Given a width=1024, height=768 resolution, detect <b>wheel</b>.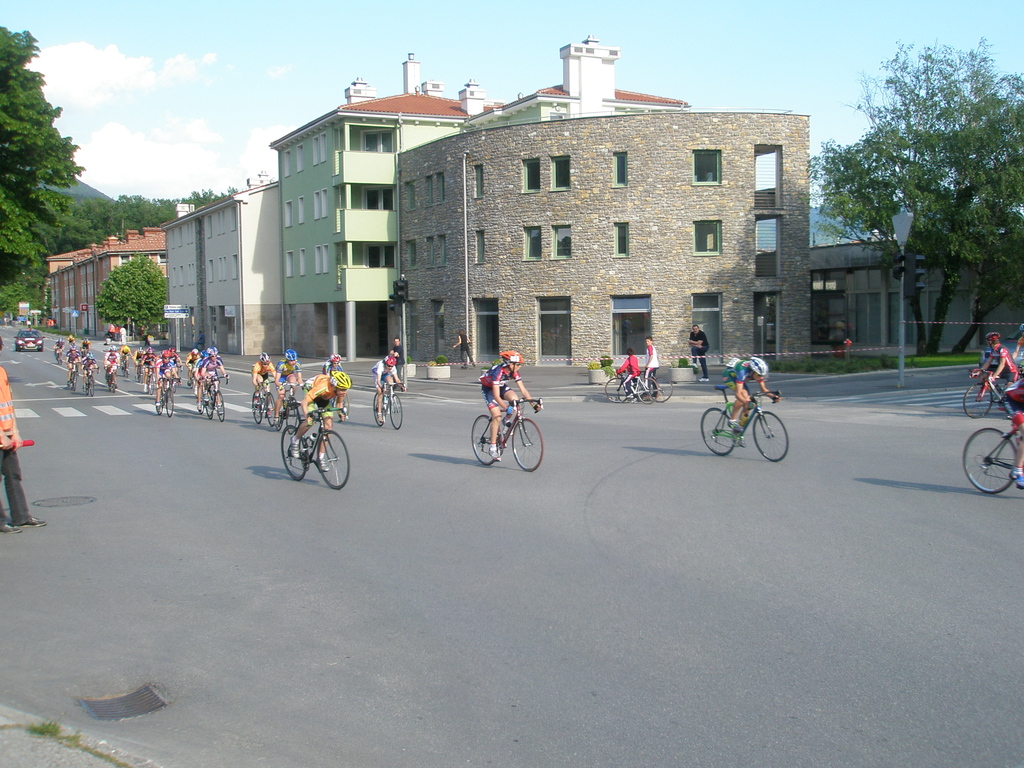
pyautogui.locateOnScreen(74, 376, 78, 391).
